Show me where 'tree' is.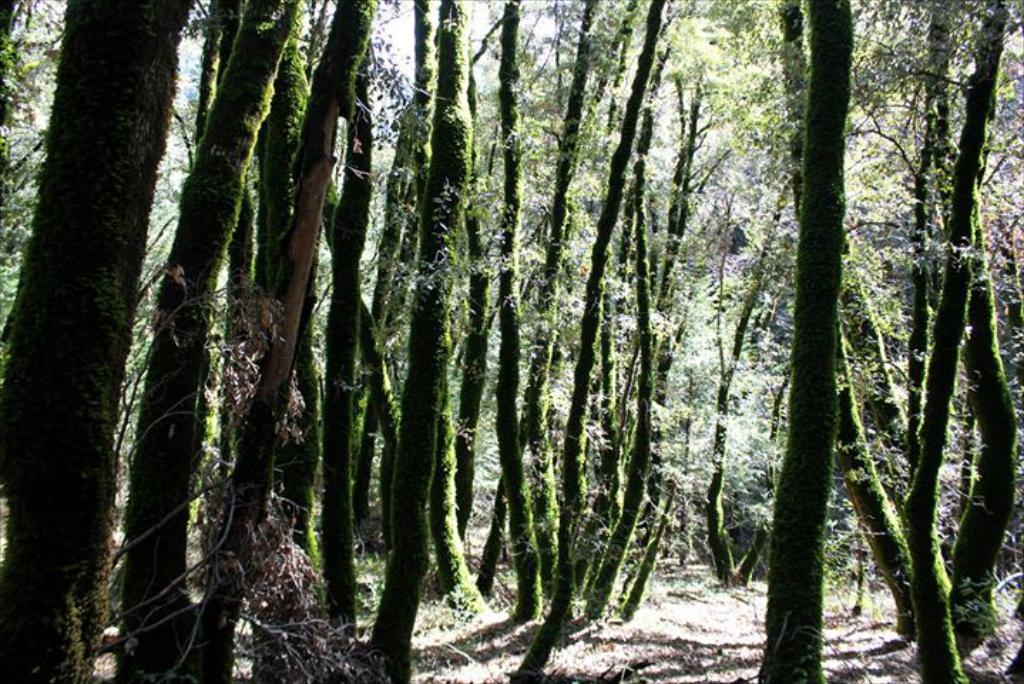
'tree' is at box=[350, 0, 473, 683].
